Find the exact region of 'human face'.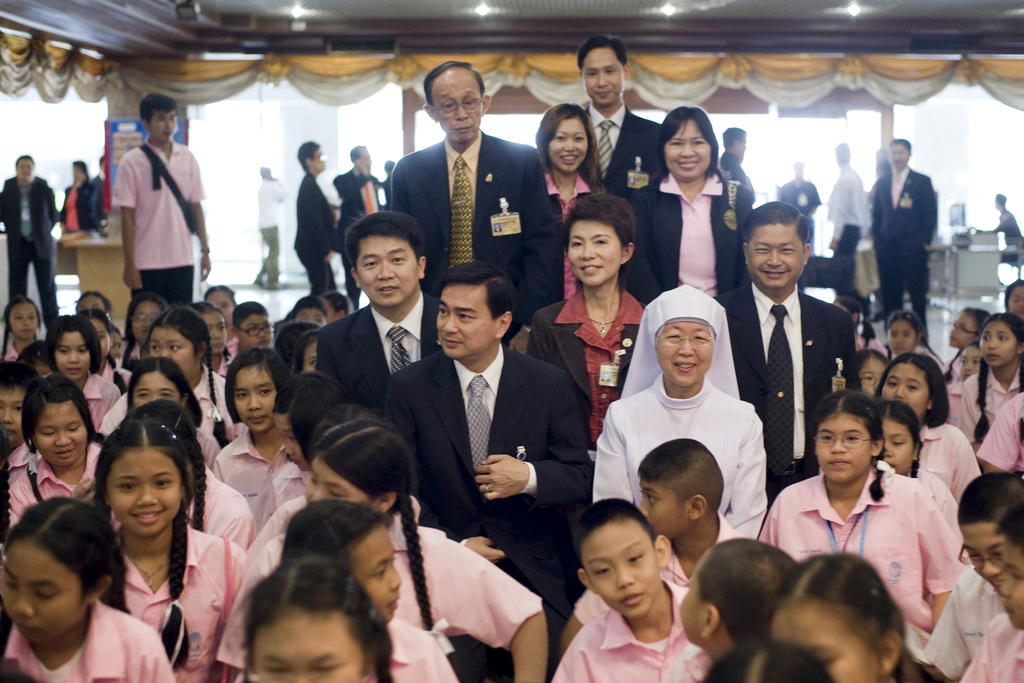
Exact region: locate(861, 358, 884, 394).
